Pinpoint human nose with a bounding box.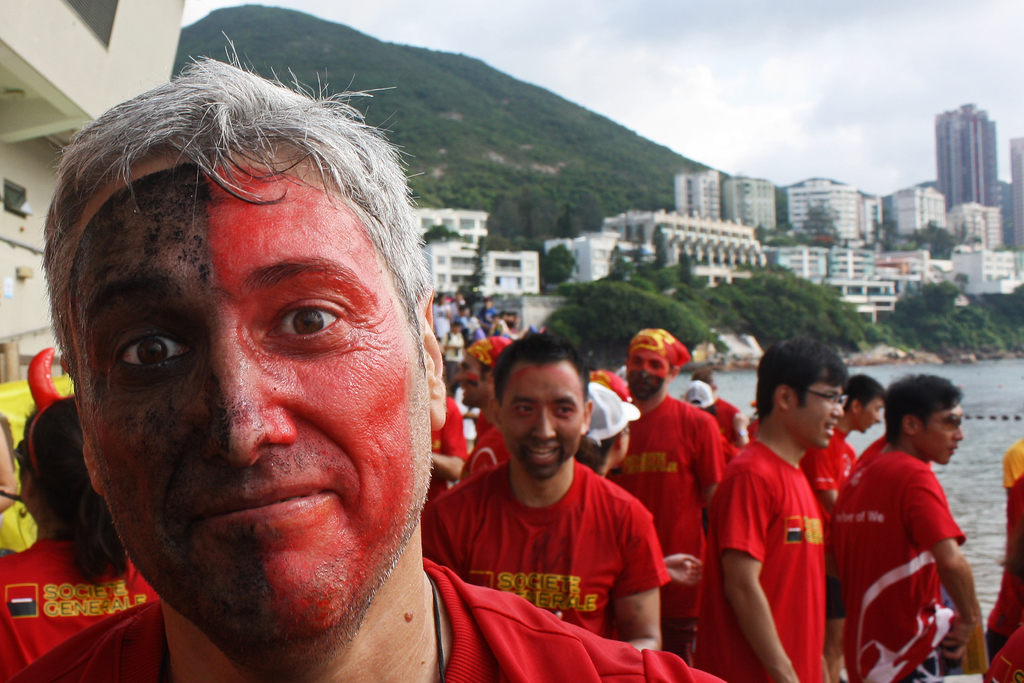
[830,403,846,420].
